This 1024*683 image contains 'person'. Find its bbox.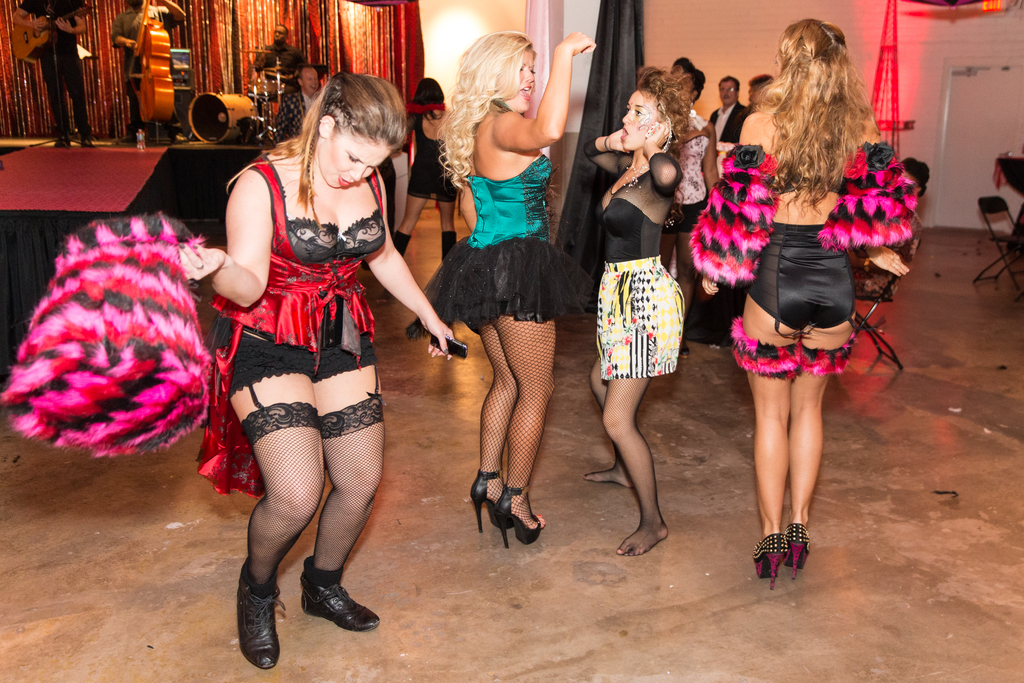
(108,0,184,148).
